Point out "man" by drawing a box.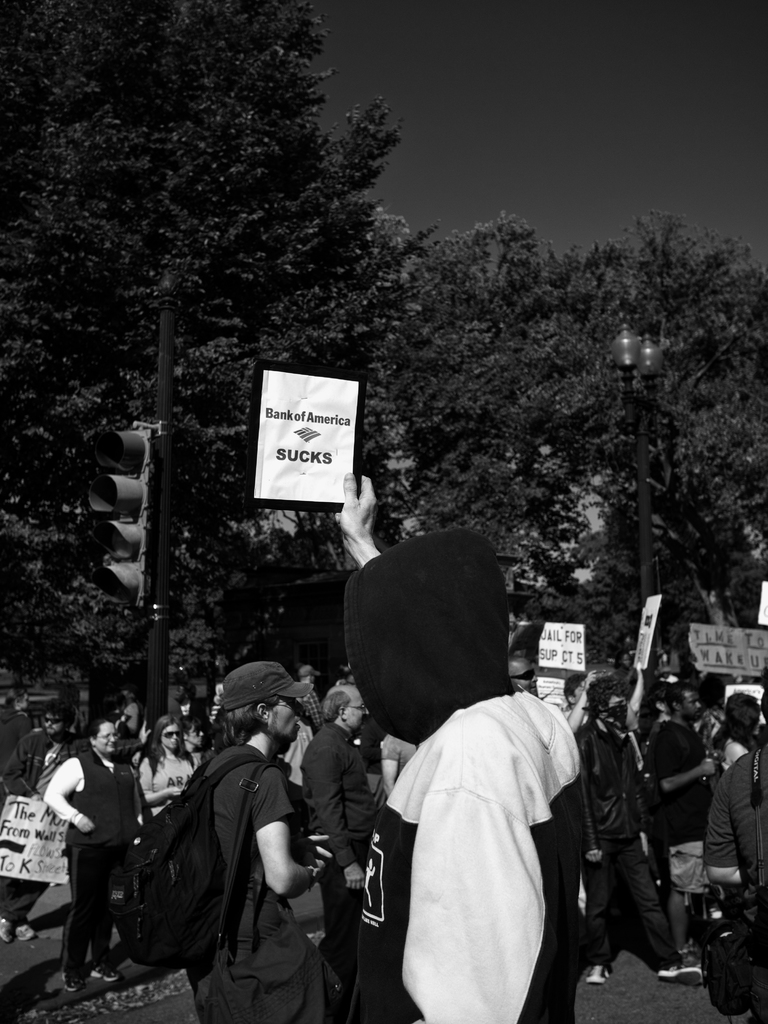
[left=508, top=659, right=537, bottom=695].
